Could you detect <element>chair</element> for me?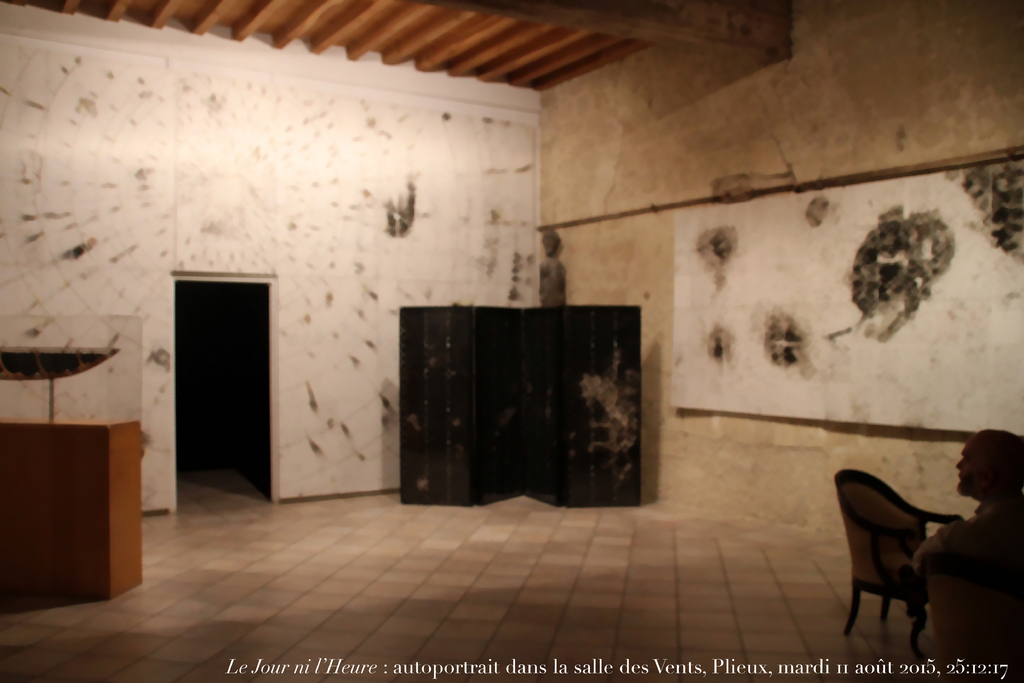
Detection result: [834, 470, 970, 660].
